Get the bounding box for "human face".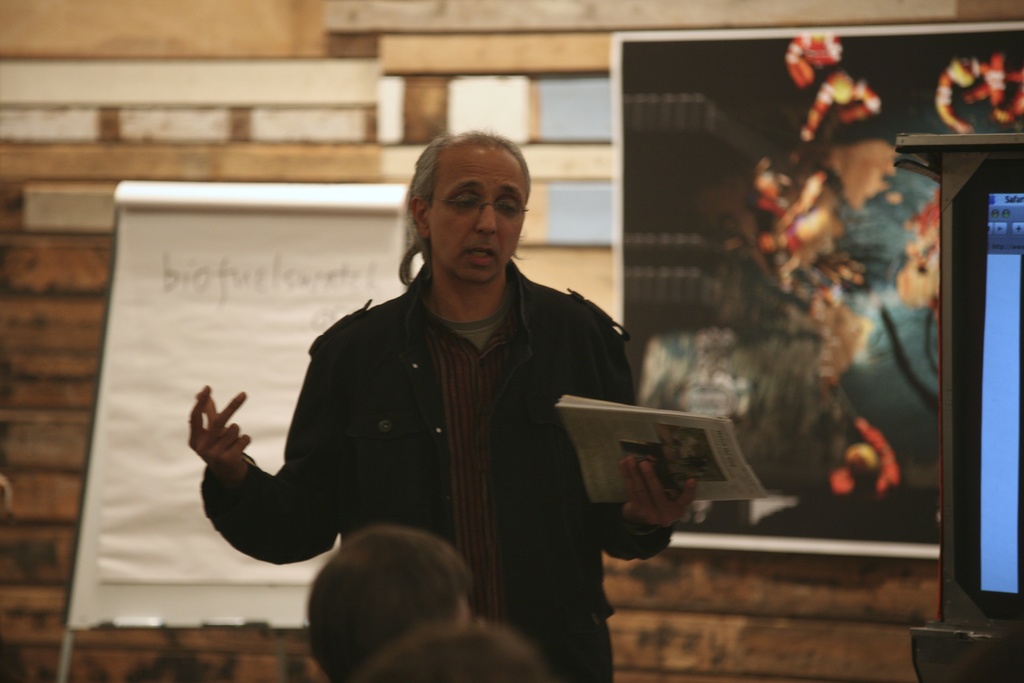
Rect(430, 159, 527, 290).
